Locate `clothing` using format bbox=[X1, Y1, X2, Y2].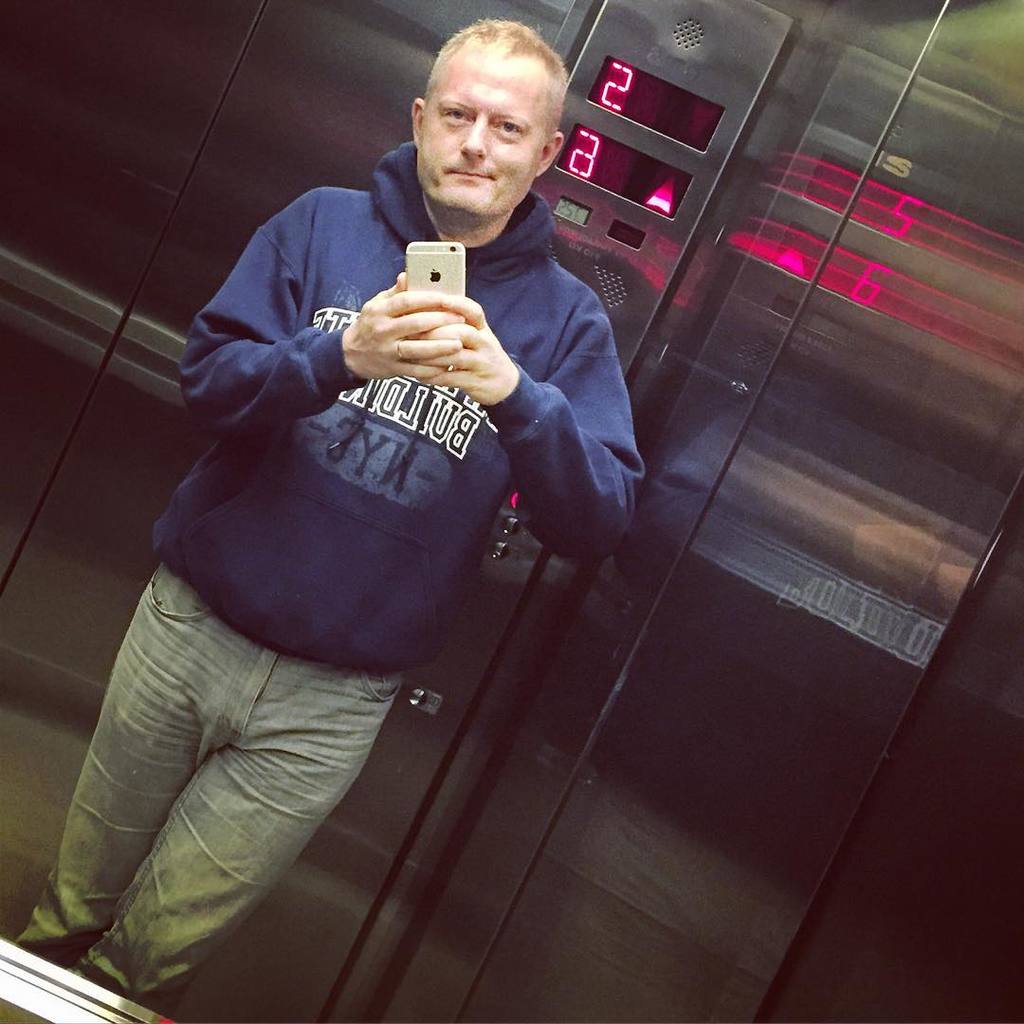
bbox=[32, 273, 516, 942].
